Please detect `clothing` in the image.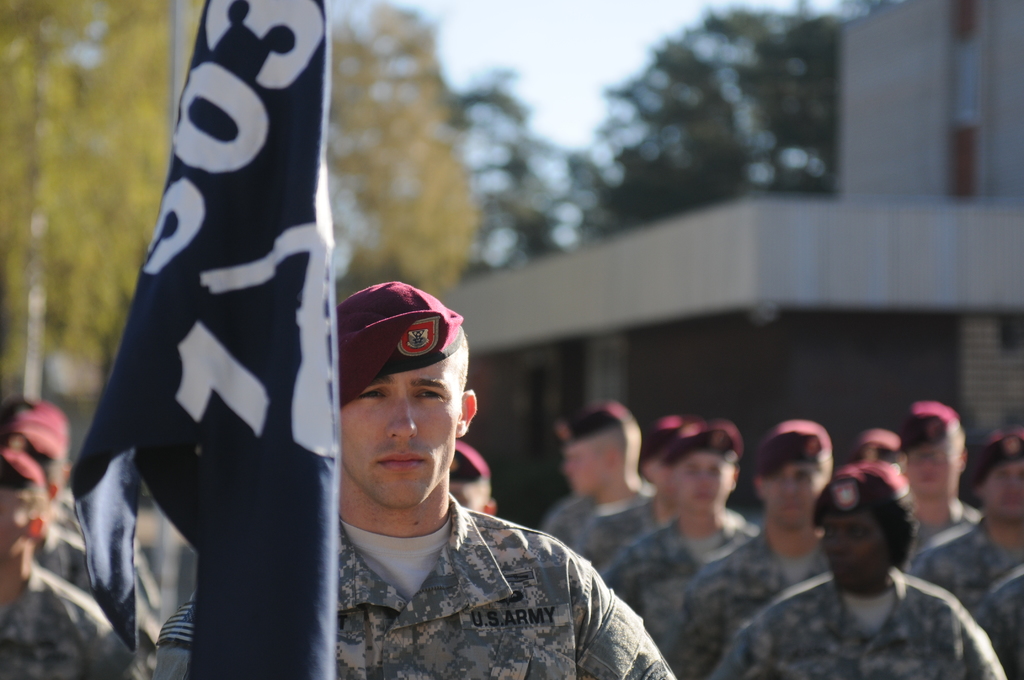
598, 515, 749, 590.
